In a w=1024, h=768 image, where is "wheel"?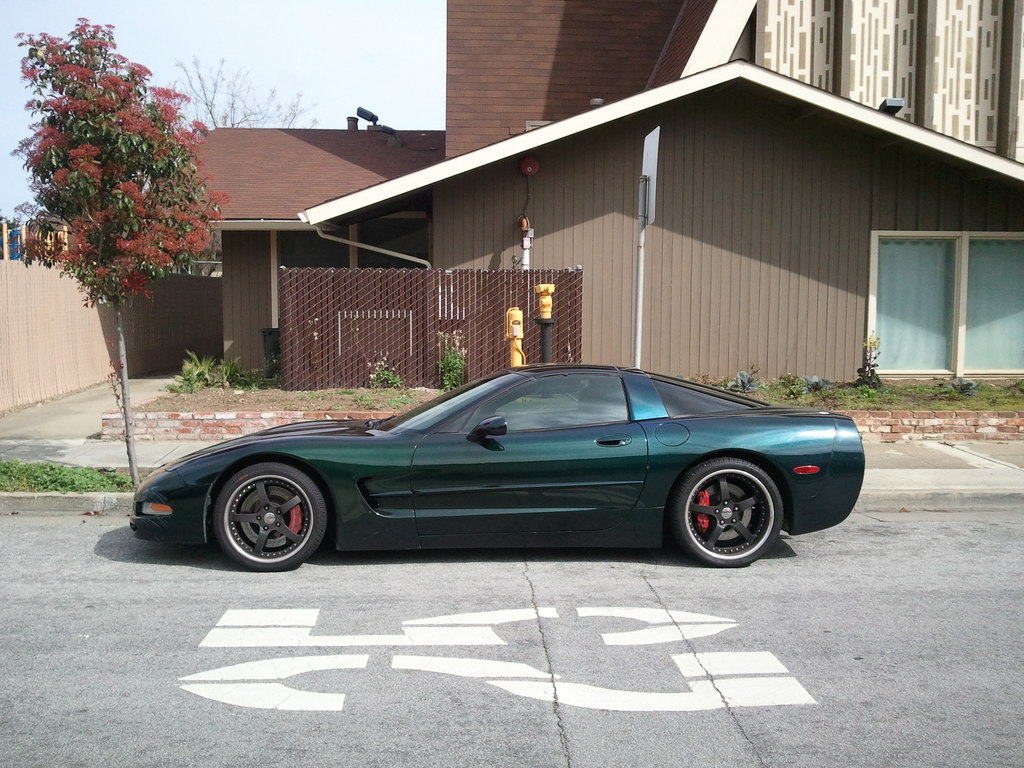
{"left": 201, "top": 466, "right": 323, "bottom": 567}.
